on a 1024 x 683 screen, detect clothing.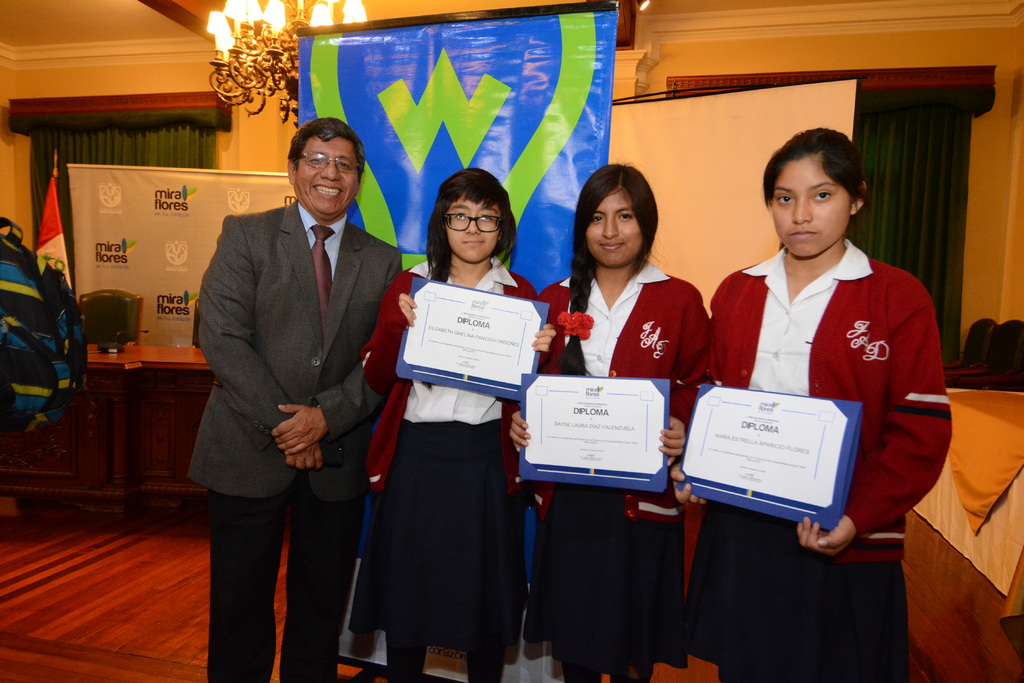
box=[536, 266, 696, 667].
